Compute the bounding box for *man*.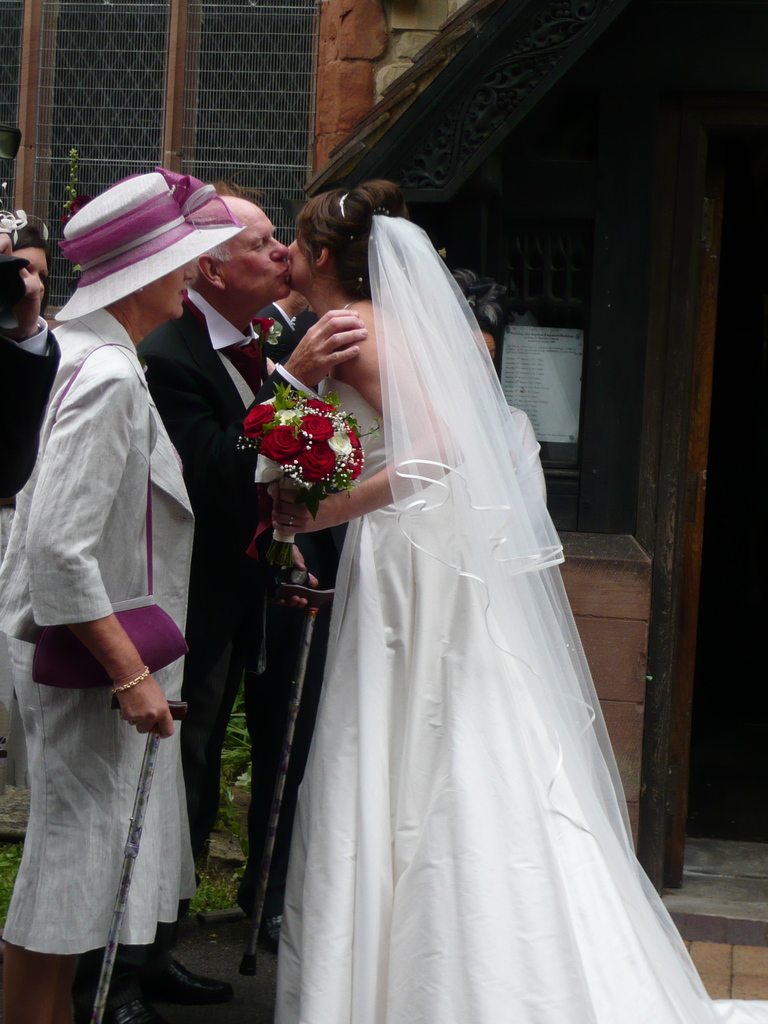
[left=116, top=191, right=373, bottom=922].
